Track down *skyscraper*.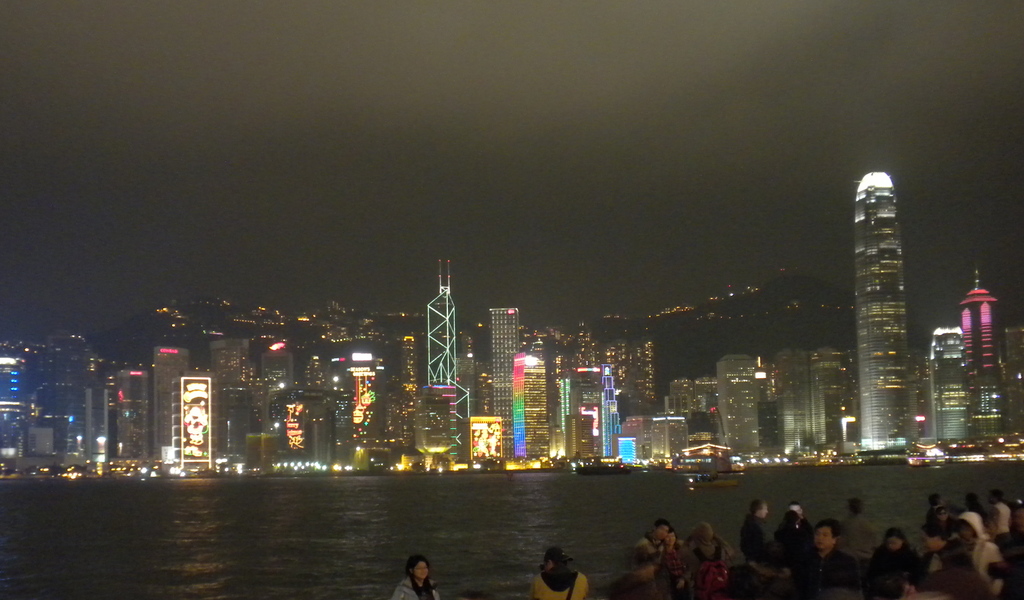
Tracked to region(811, 348, 836, 452).
